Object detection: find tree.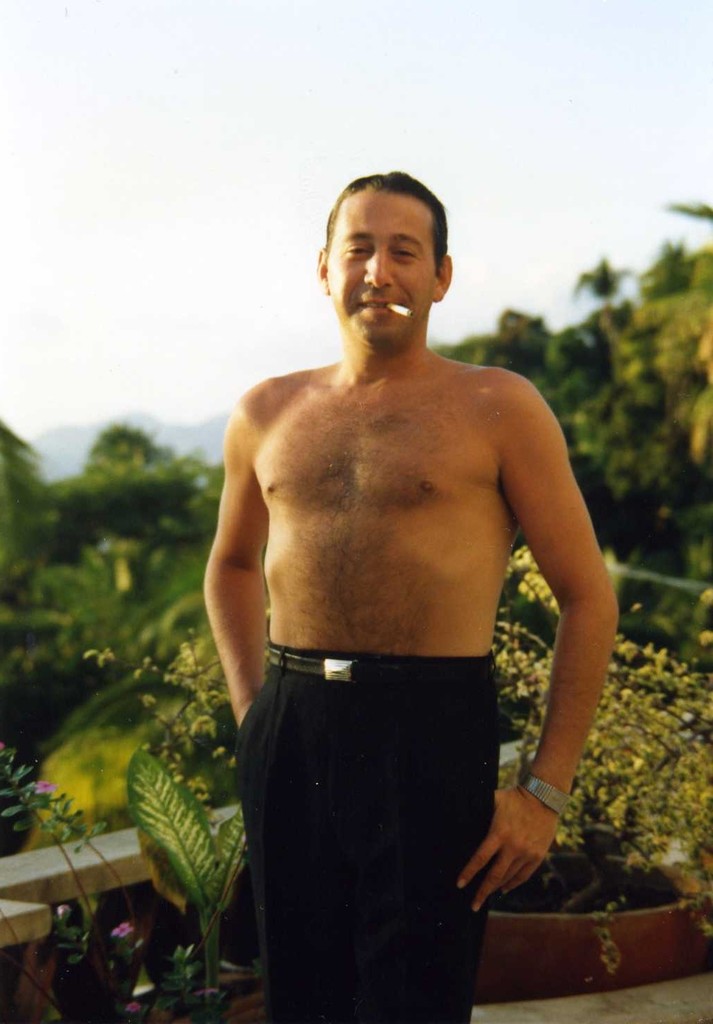
crop(0, 422, 60, 590).
